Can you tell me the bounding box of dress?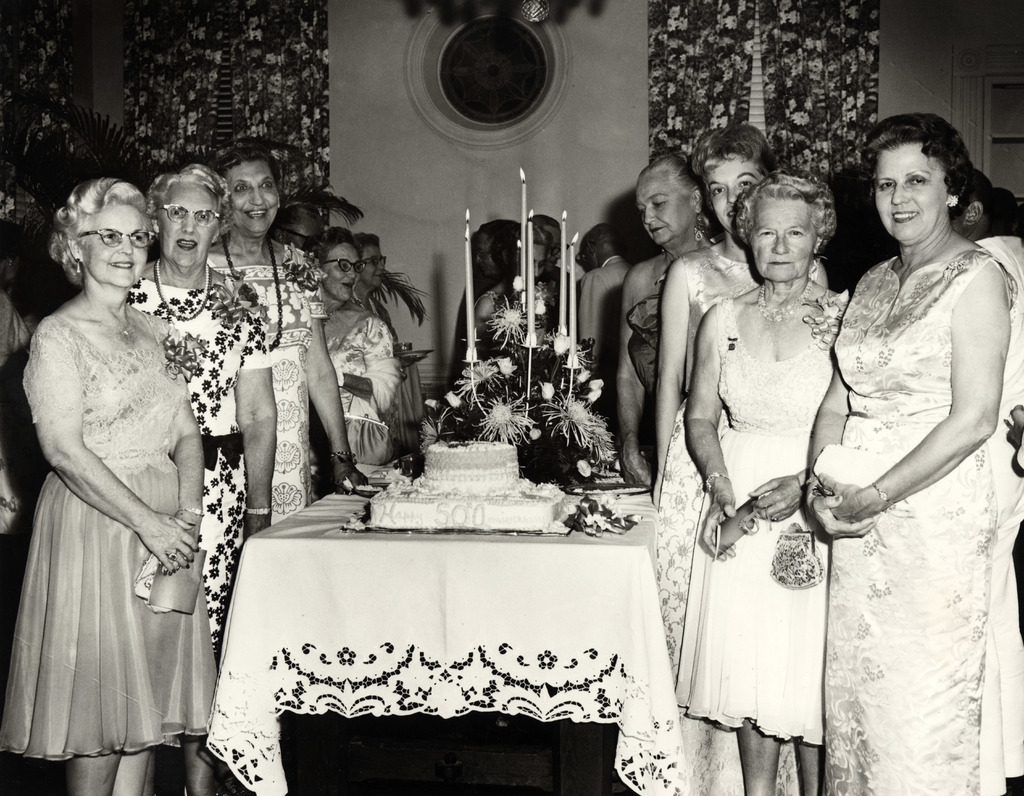
detection(326, 308, 399, 466).
